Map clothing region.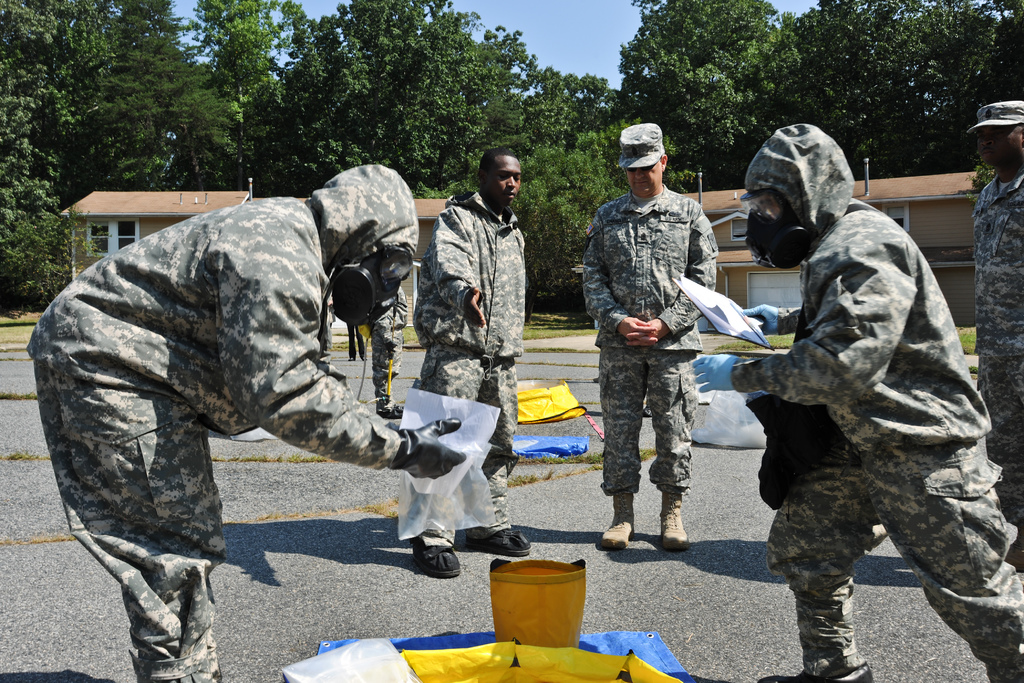
Mapped to (764, 197, 1023, 682).
